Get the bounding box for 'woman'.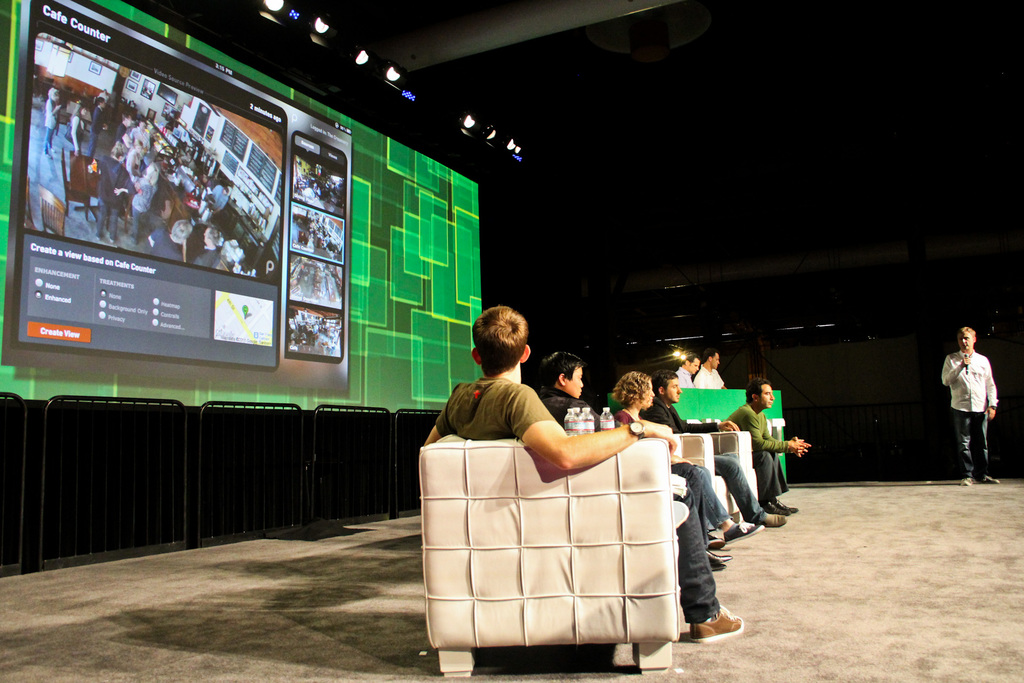
{"left": 134, "top": 160, "right": 159, "bottom": 239}.
